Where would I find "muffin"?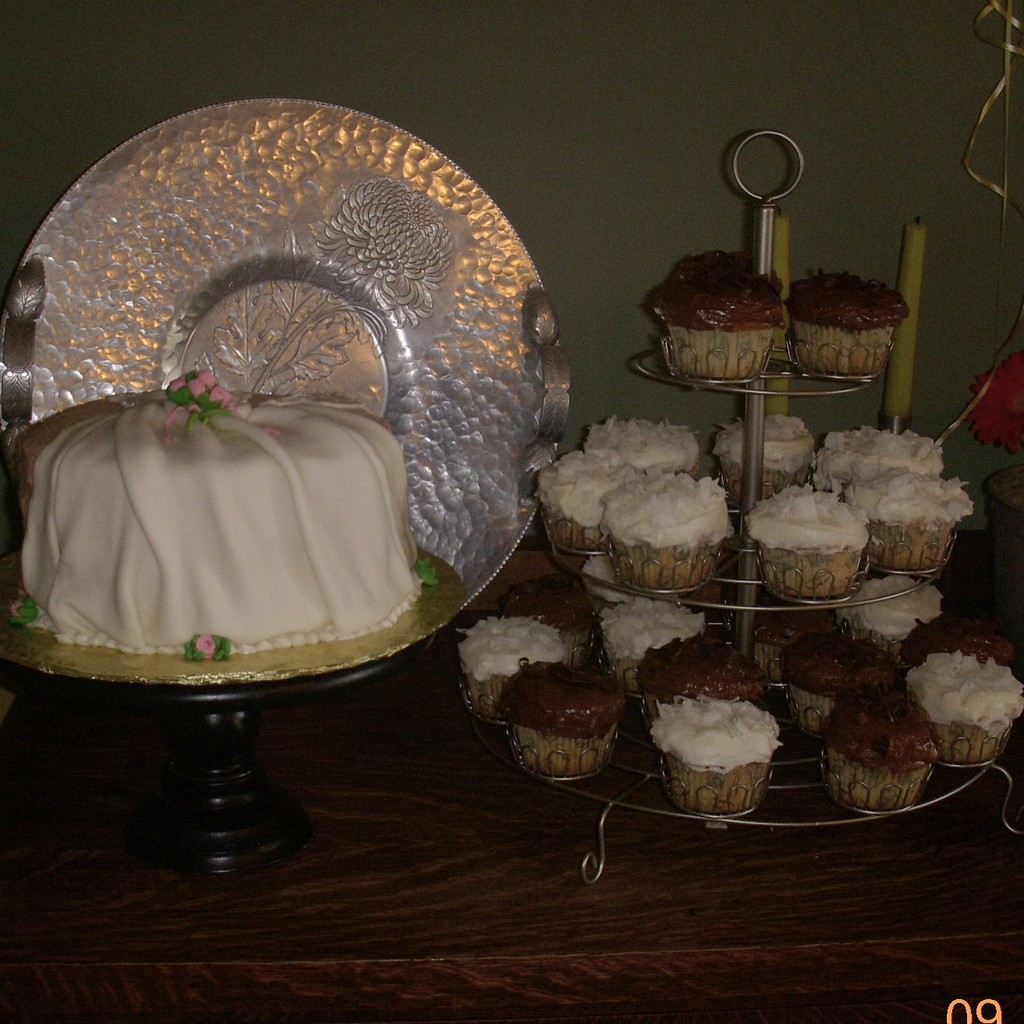
At <bbox>778, 272, 909, 383</bbox>.
